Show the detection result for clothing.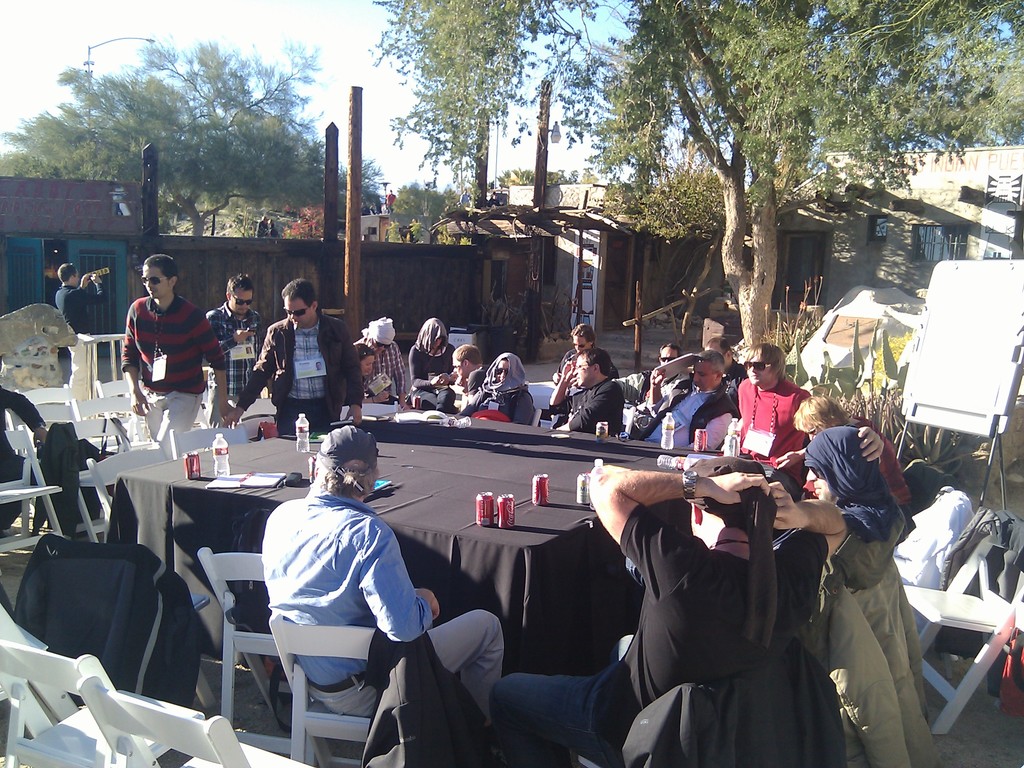
locate(122, 294, 225, 443).
